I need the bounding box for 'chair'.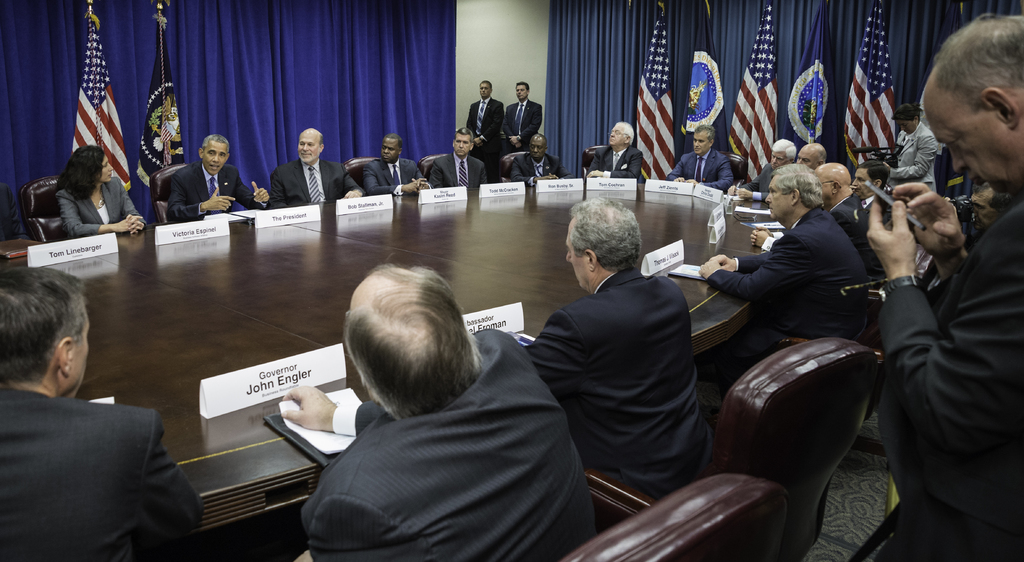
Here it is: bbox=[700, 337, 861, 561].
